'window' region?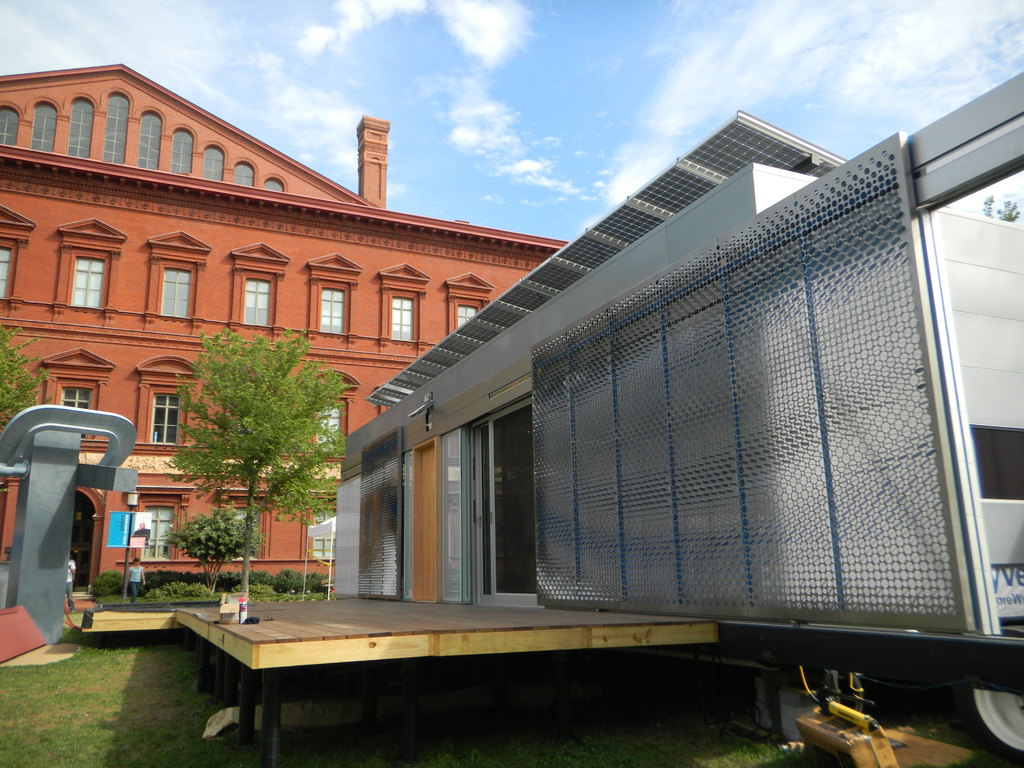
bbox=(200, 143, 230, 182)
